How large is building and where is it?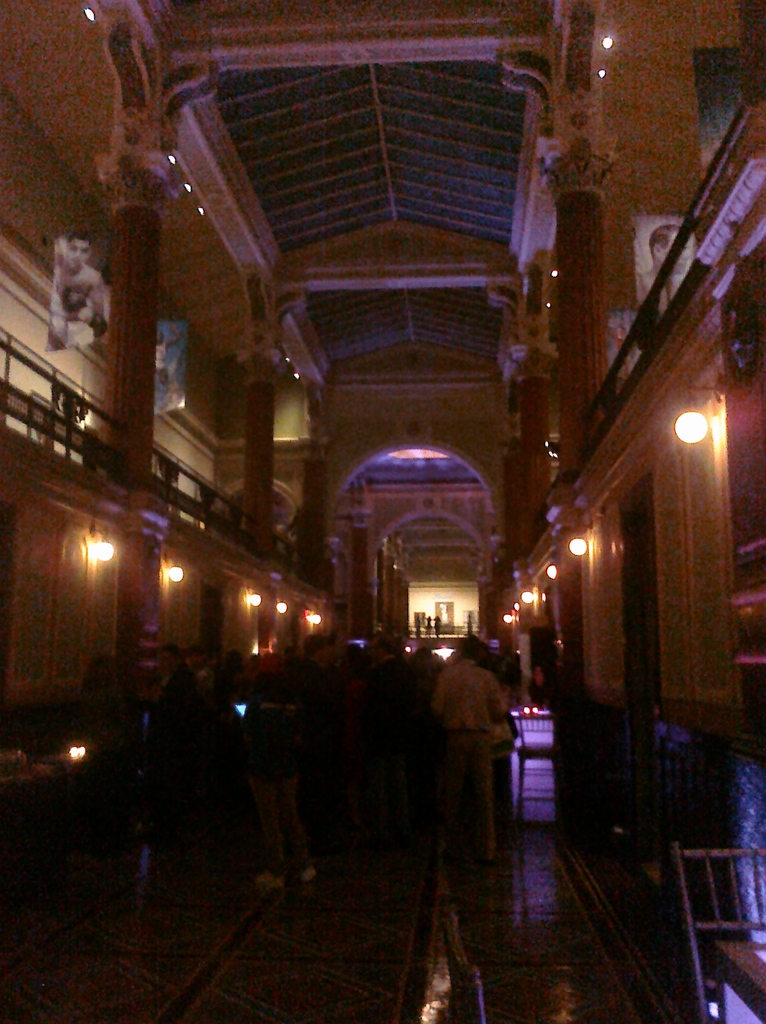
Bounding box: rect(0, 1, 765, 1023).
